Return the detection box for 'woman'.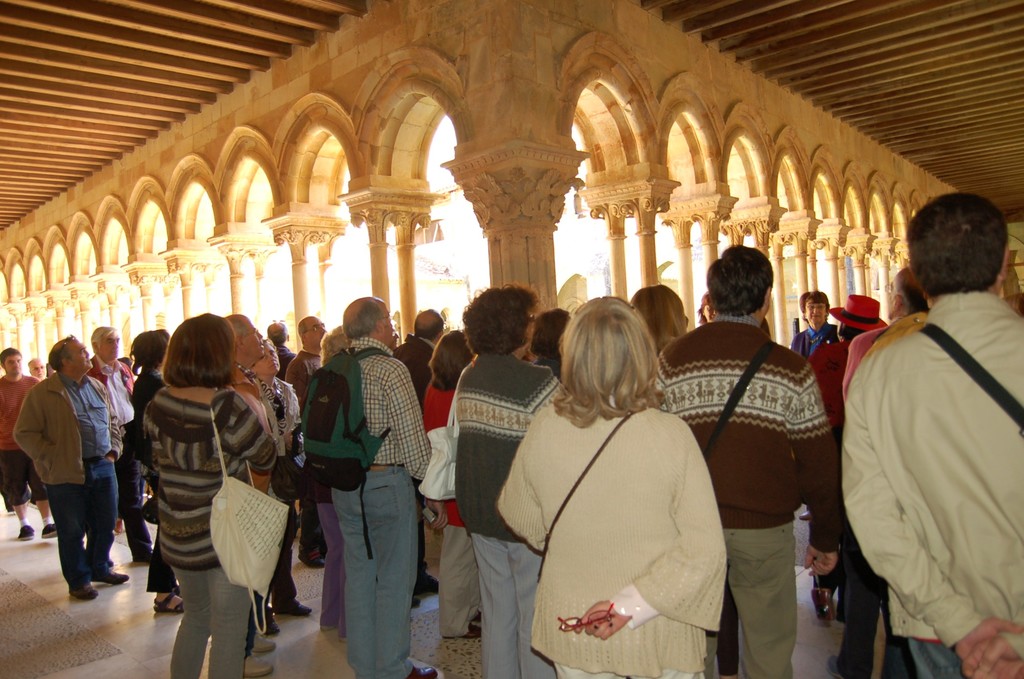
bbox(697, 290, 717, 325).
